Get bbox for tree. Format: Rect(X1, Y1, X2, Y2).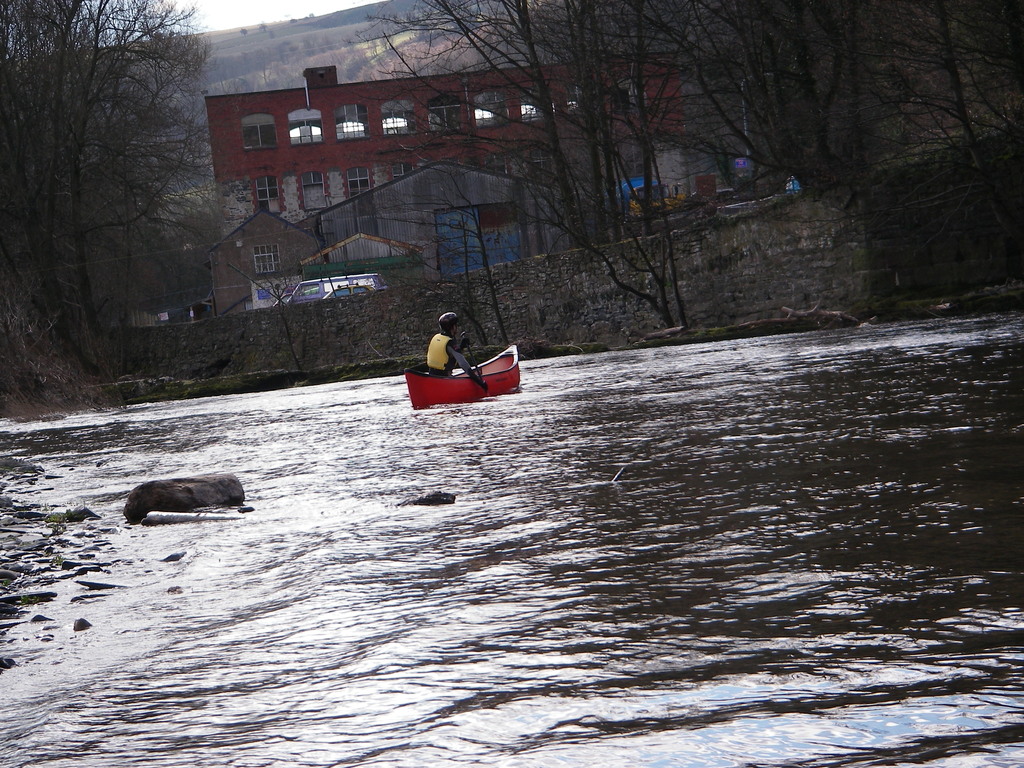
Rect(432, 221, 499, 348).
